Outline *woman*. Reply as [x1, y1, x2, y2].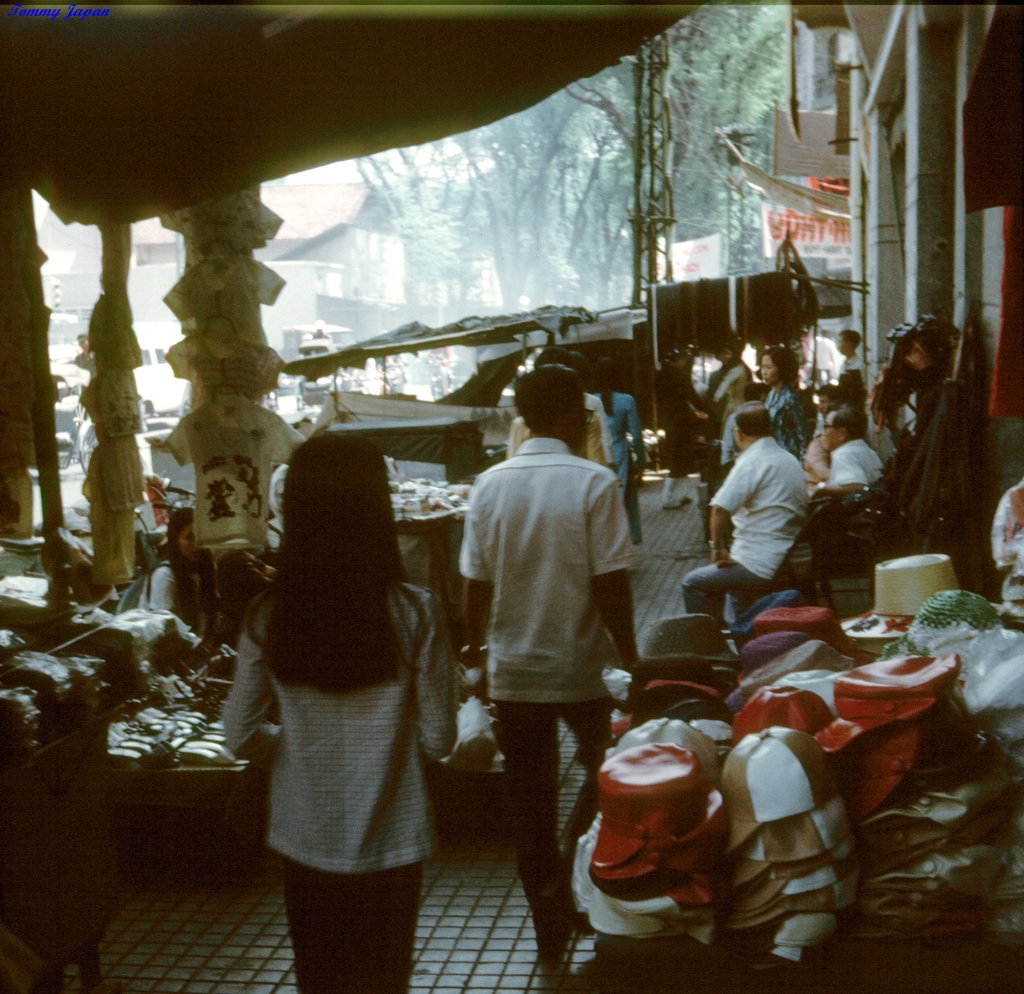
[212, 433, 477, 991].
